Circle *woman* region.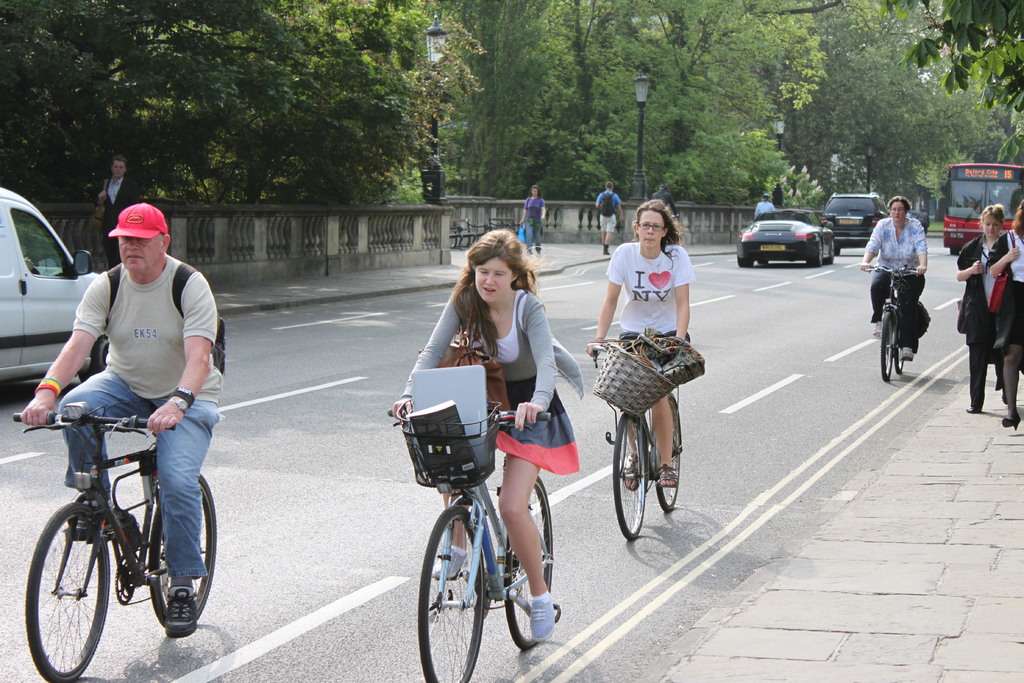
Region: [x1=588, y1=199, x2=692, y2=488].
